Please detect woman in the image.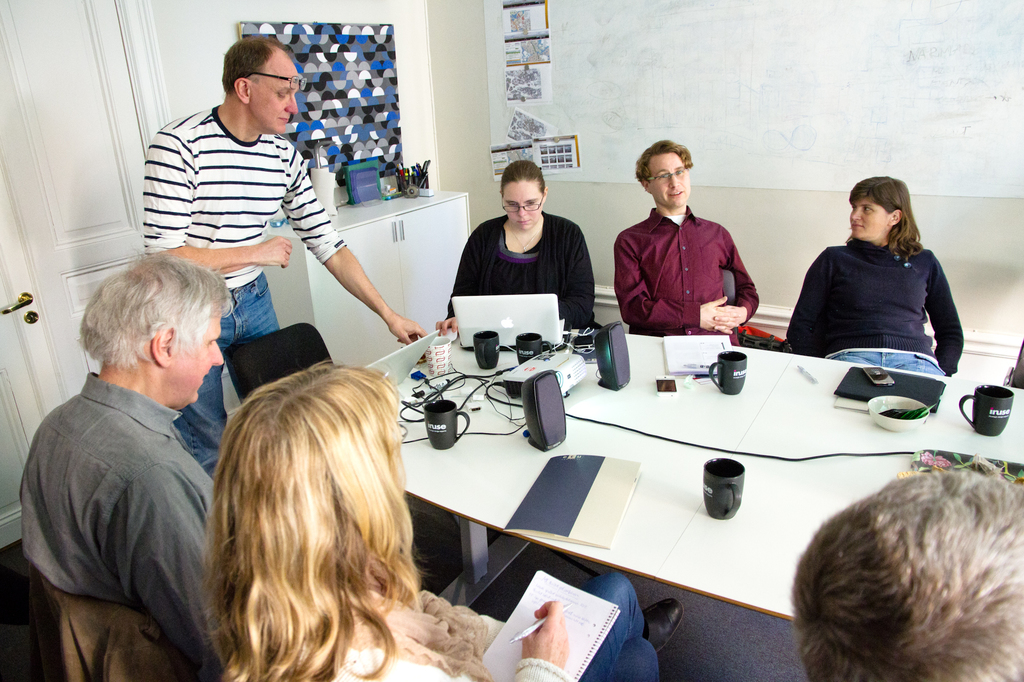
(199,355,684,681).
